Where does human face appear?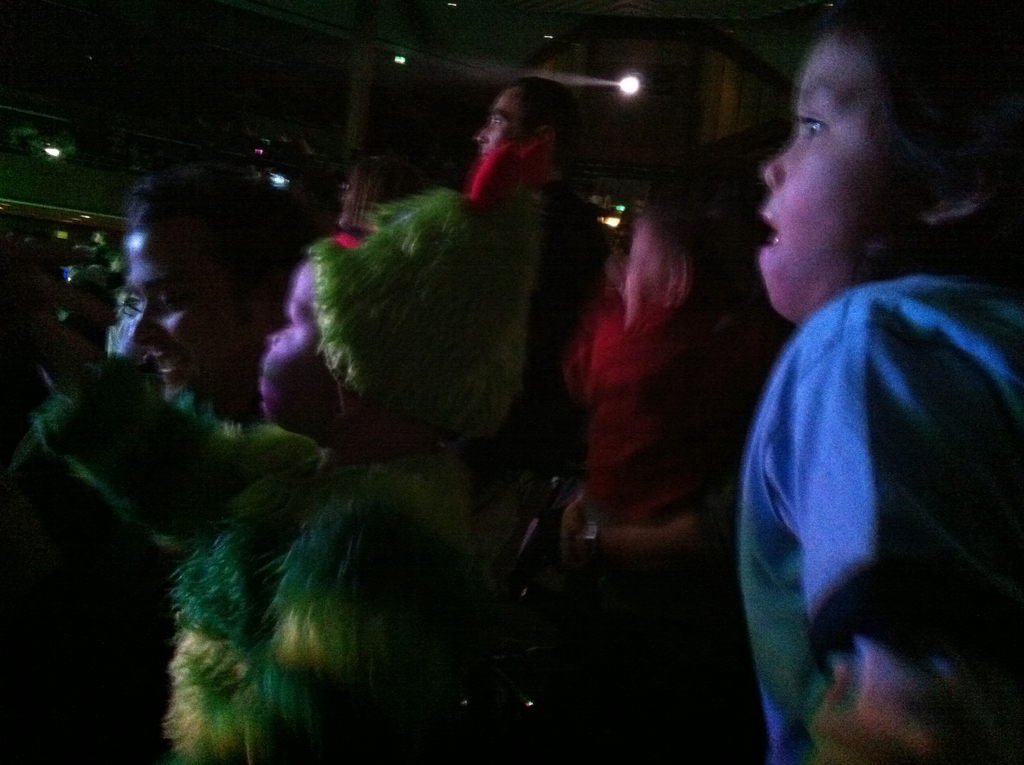
Appears at <region>252, 254, 332, 438</region>.
